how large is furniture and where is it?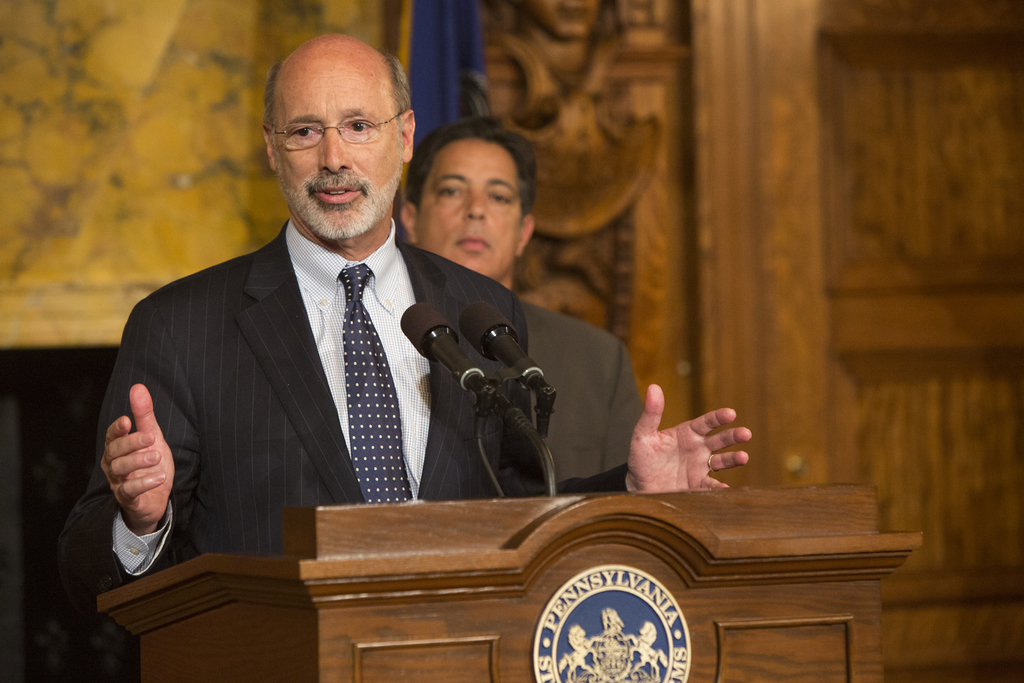
Bounding box: locate(97, 480, 926, 682).
